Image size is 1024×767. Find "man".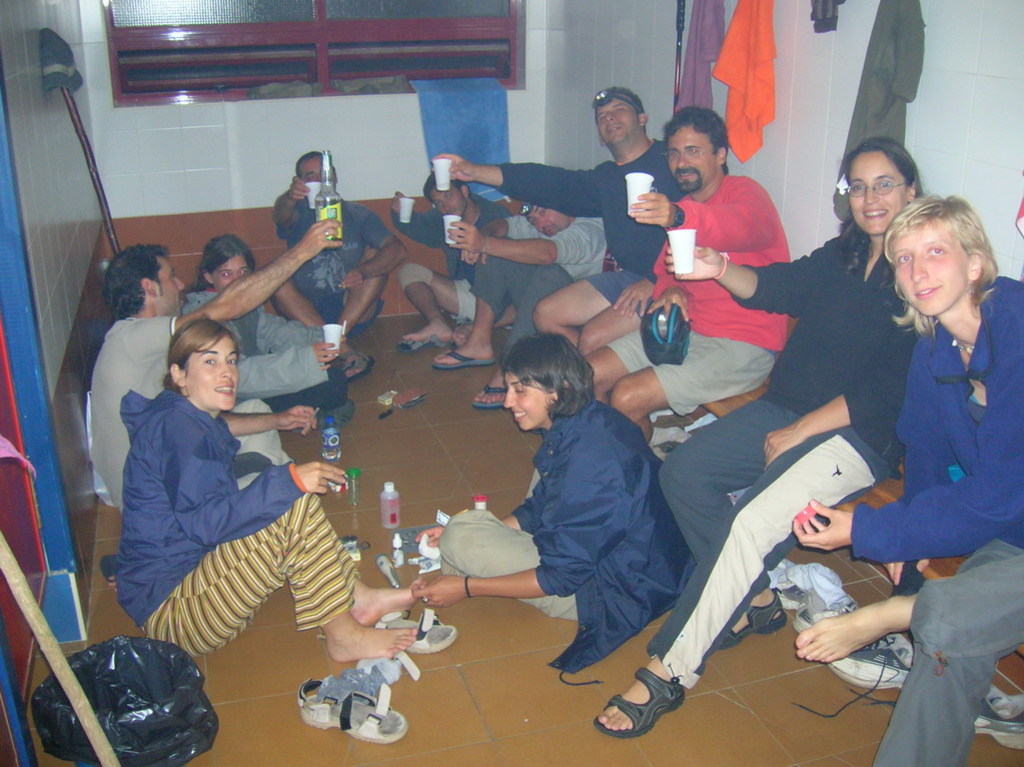
<region>86, 216, 344, 511</region>.
